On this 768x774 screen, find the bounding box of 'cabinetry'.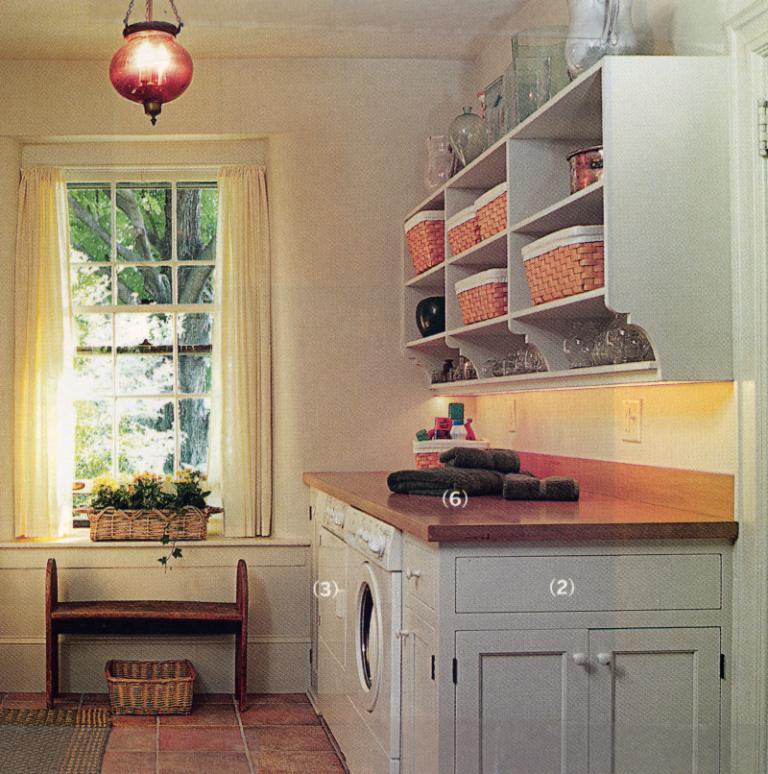
Bounding box: (left=0, top=525, right=304, bottom=701).
